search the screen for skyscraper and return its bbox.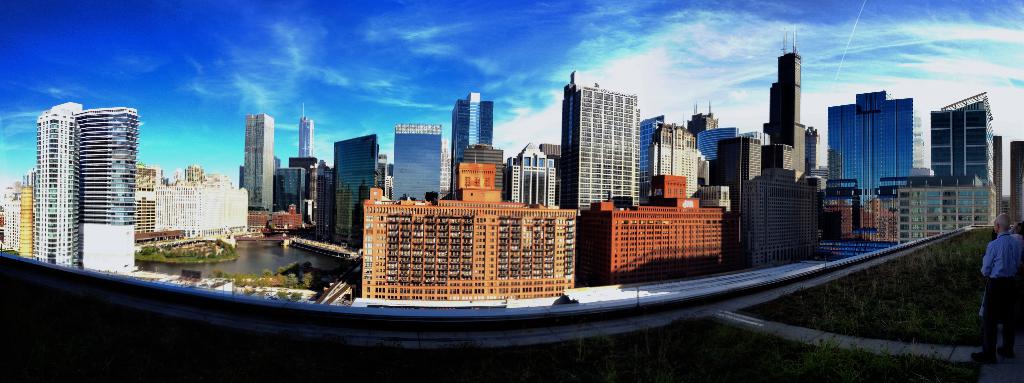
Found: (x1=449, y1=94, x2=494, y2=201).
